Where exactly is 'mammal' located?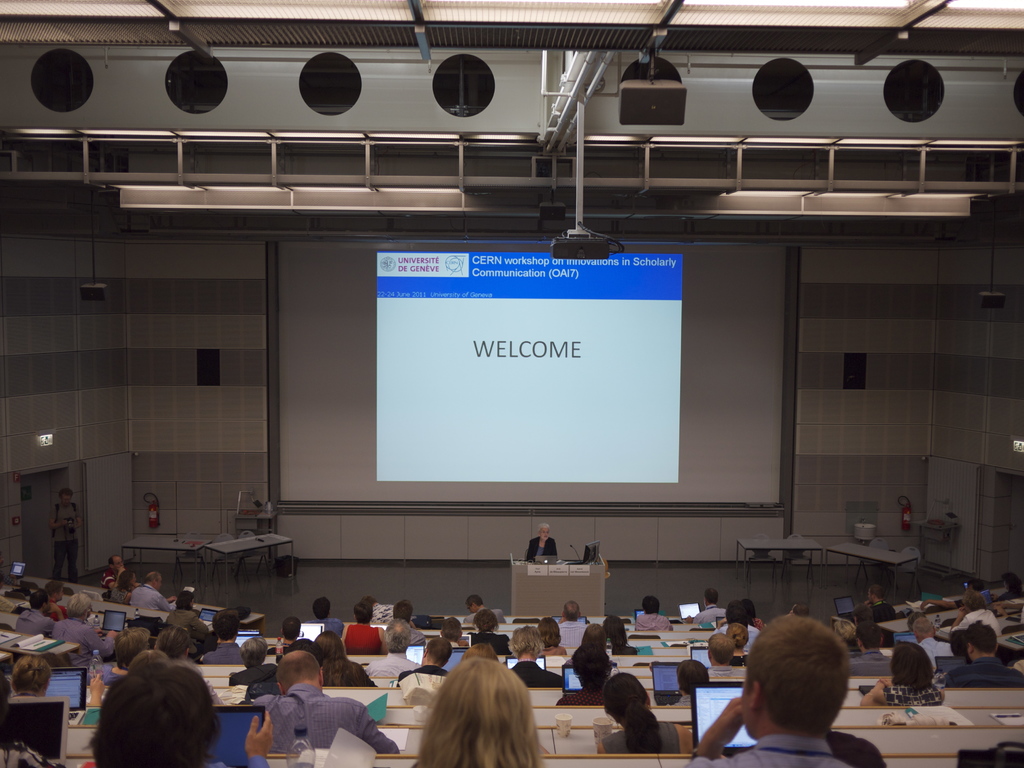
Its bounding box is {"left": 52, "top": 484, "right": 77, "bottom": 581}.
